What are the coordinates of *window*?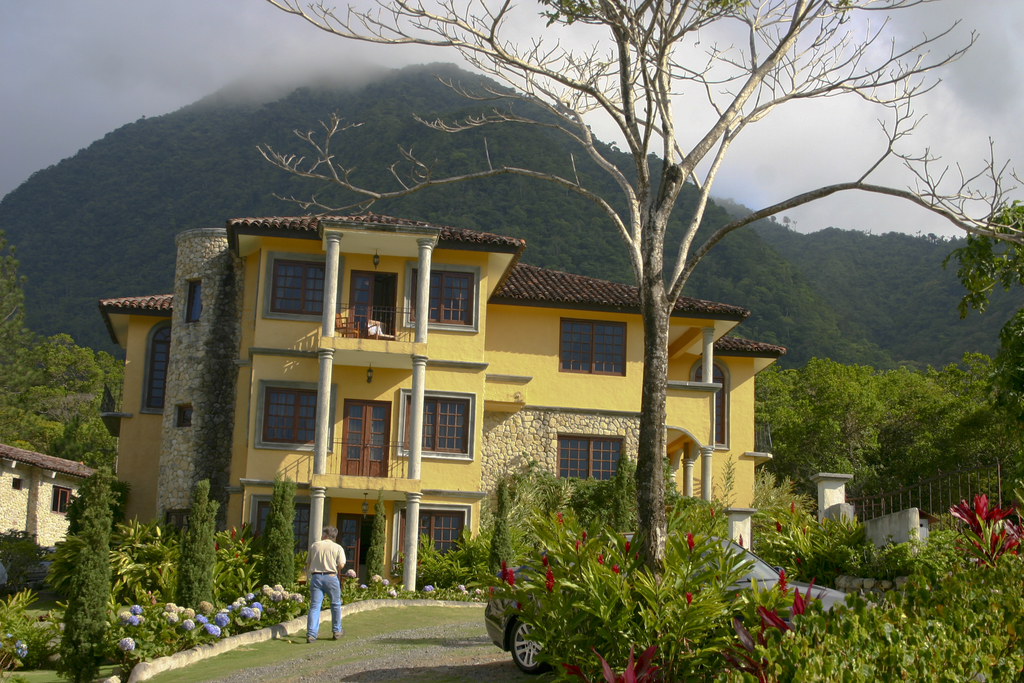
(565, 316, 634, 388).
